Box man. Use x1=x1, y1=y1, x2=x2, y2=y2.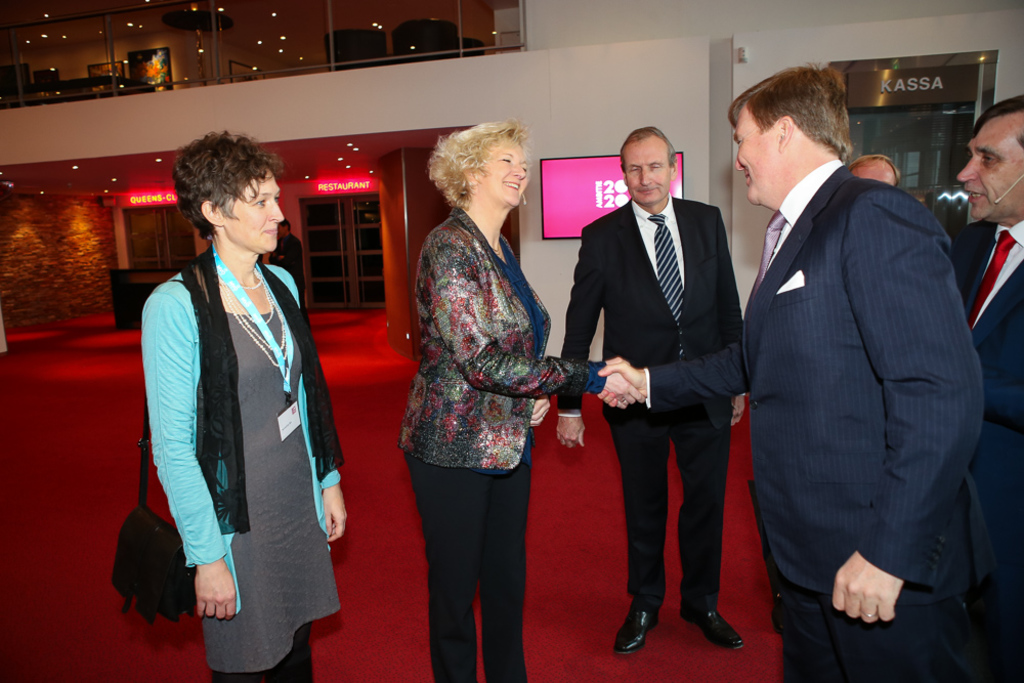
x1=852, y1=157, x2=900, y2=184.
